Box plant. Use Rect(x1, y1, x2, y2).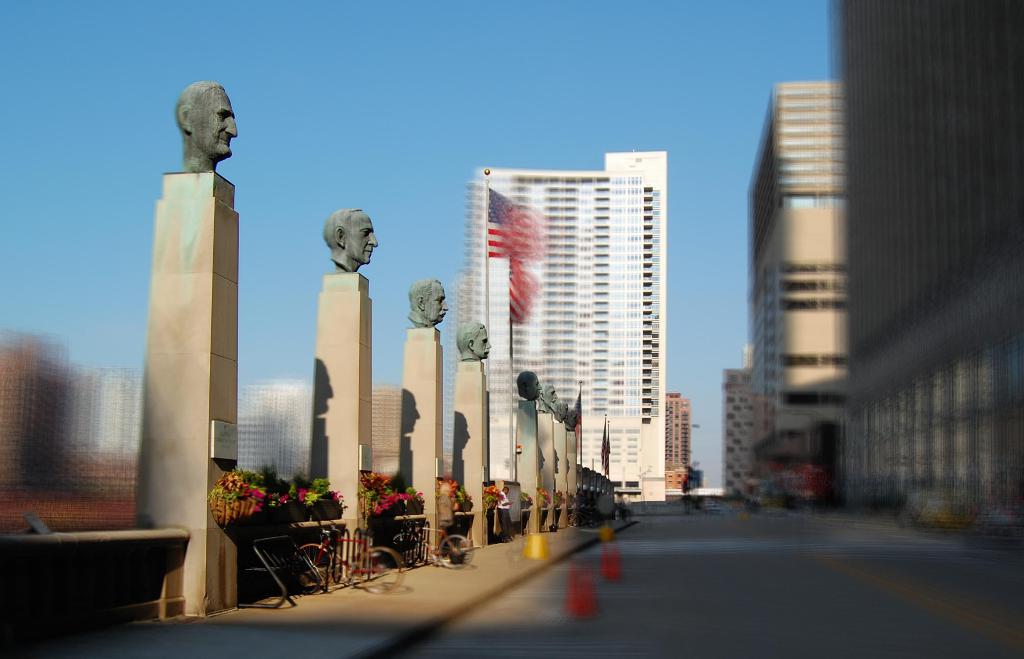
Rect(564, 491, 579, 508).
